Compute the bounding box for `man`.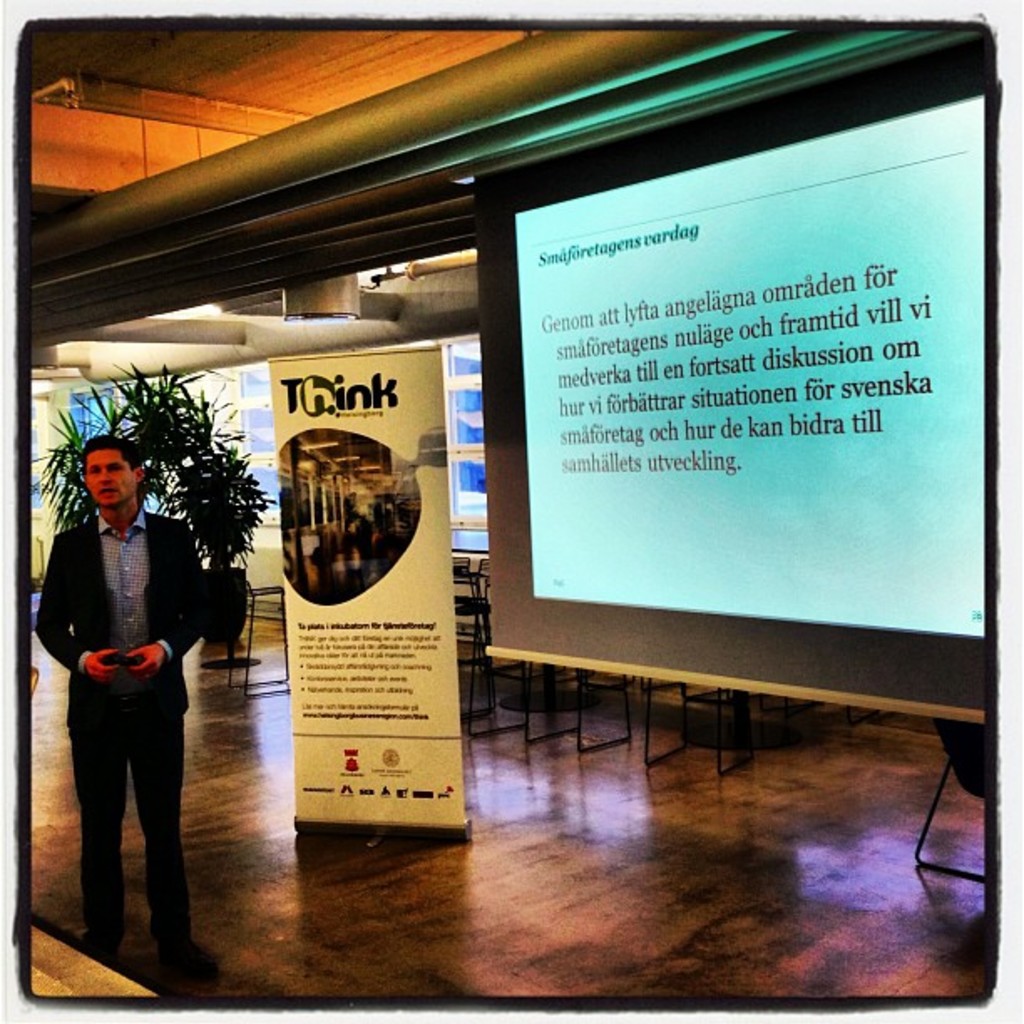
32,402,219,965.
